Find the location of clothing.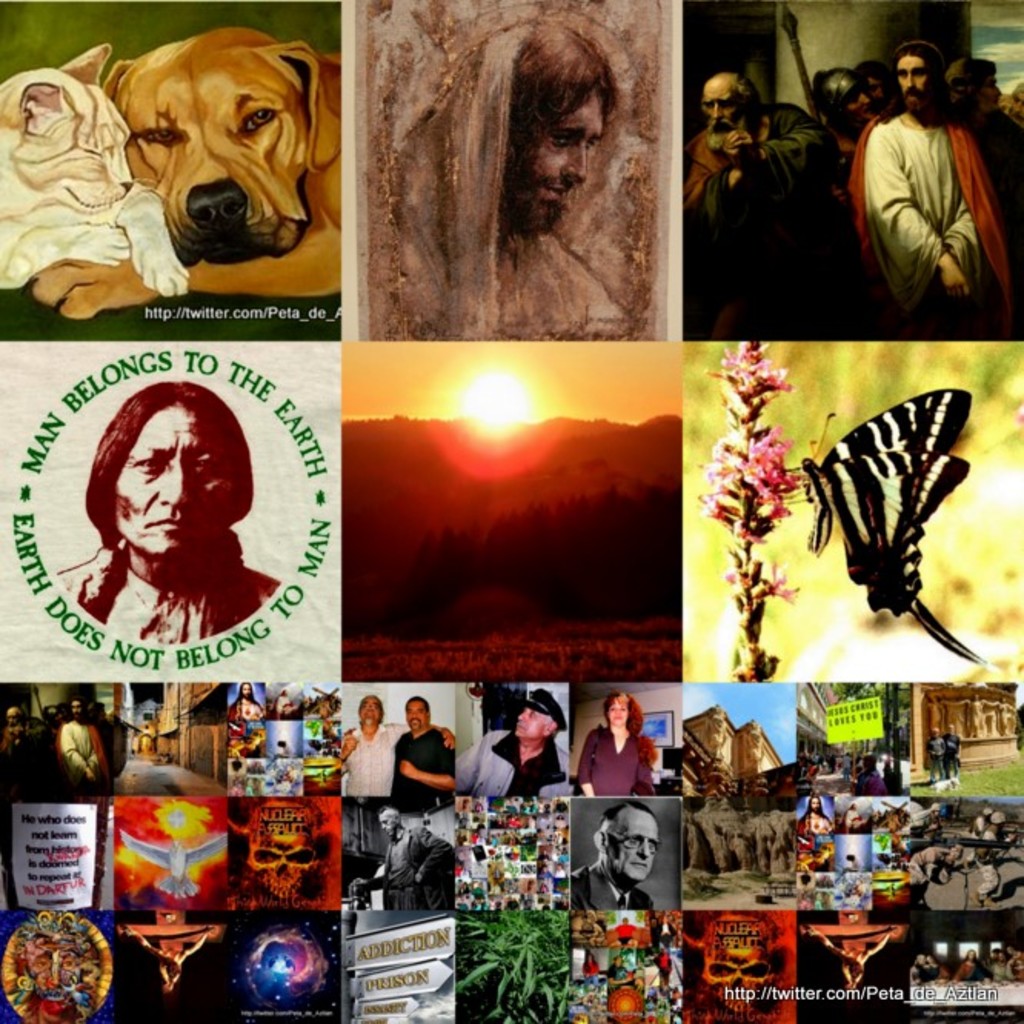
Location: bbox=[454, 730, 564, 798].
